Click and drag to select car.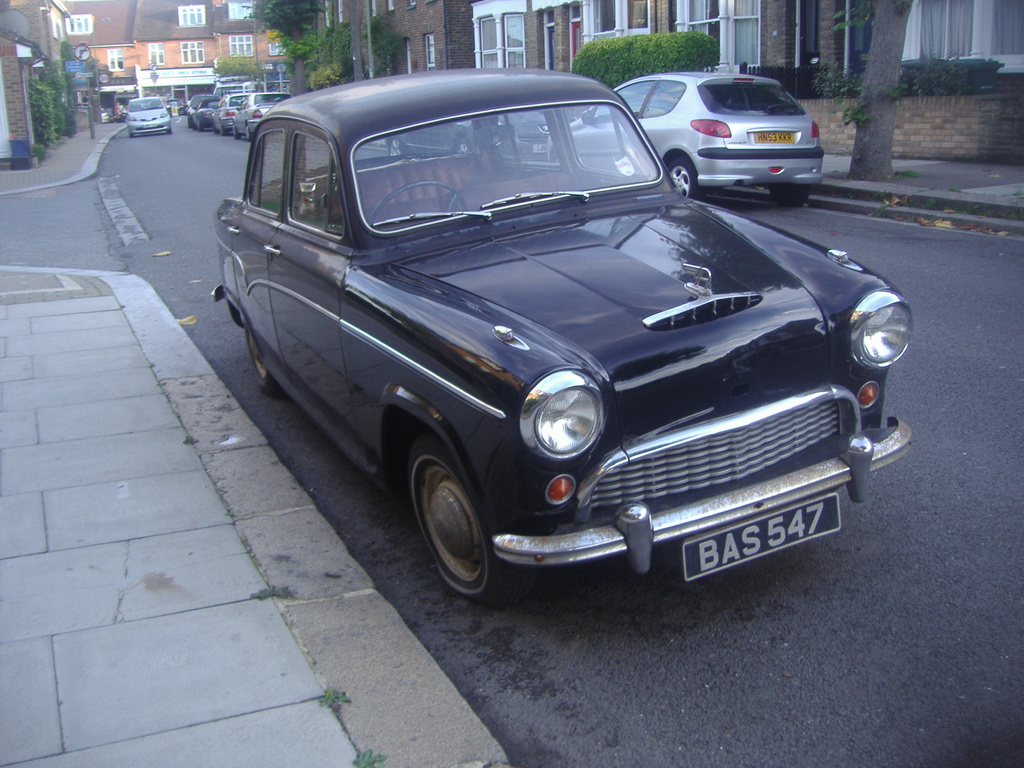
Selection: bbox(218, 91, 253, 136).
